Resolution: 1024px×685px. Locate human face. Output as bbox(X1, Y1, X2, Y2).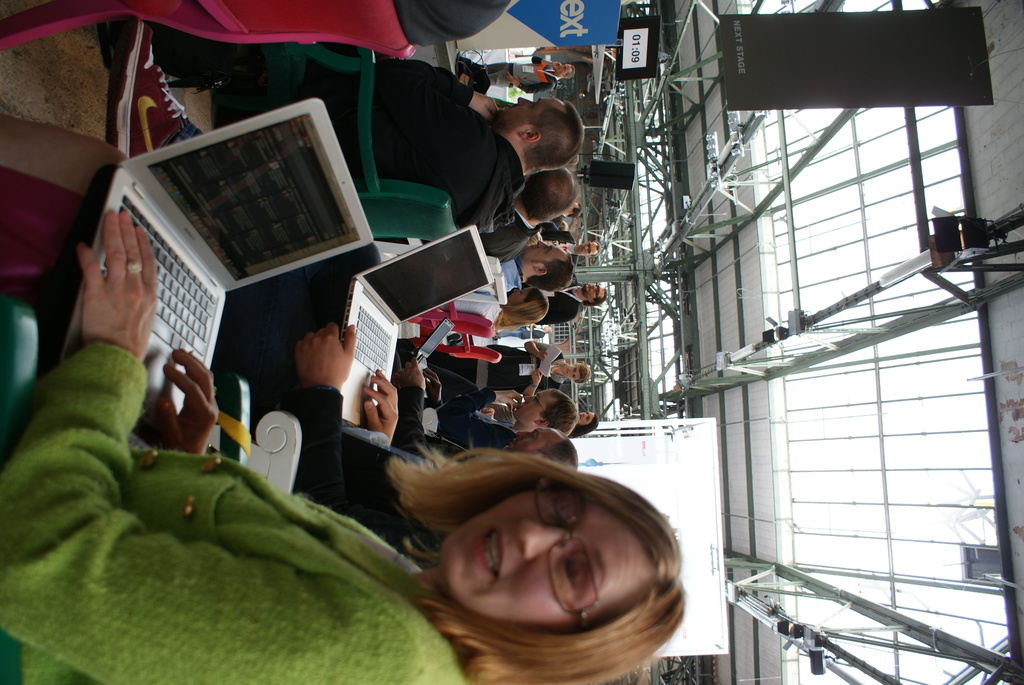
bbox(556, 63, 572, 78).
